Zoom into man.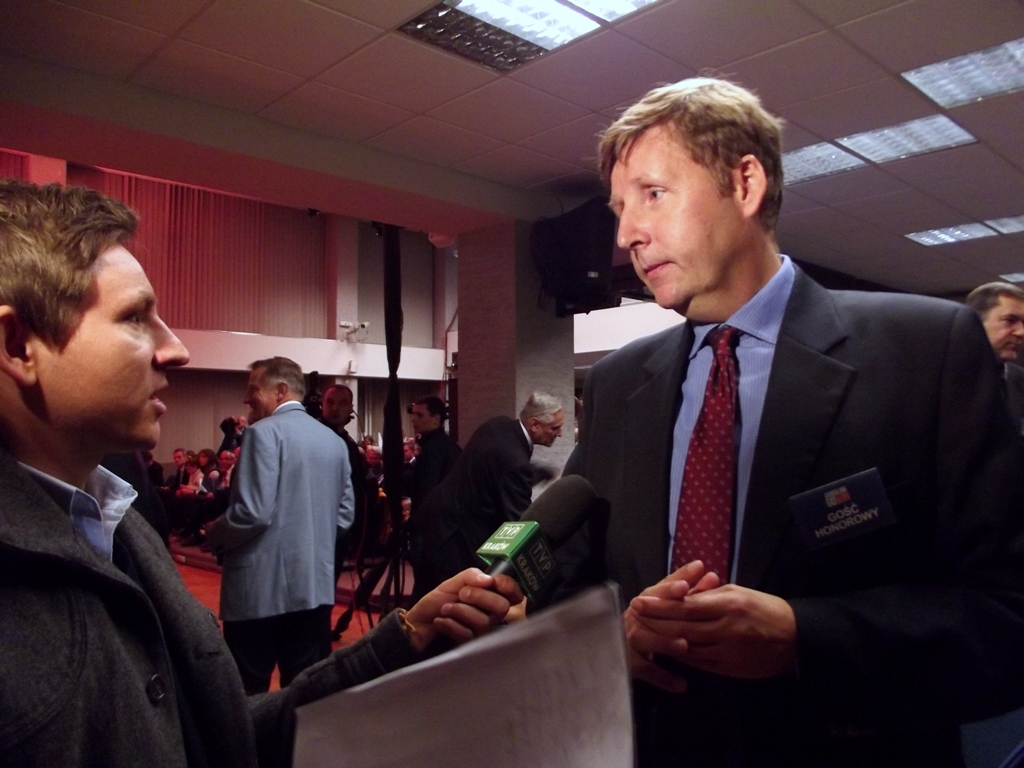
Zoom target: (0,179,522,767).
